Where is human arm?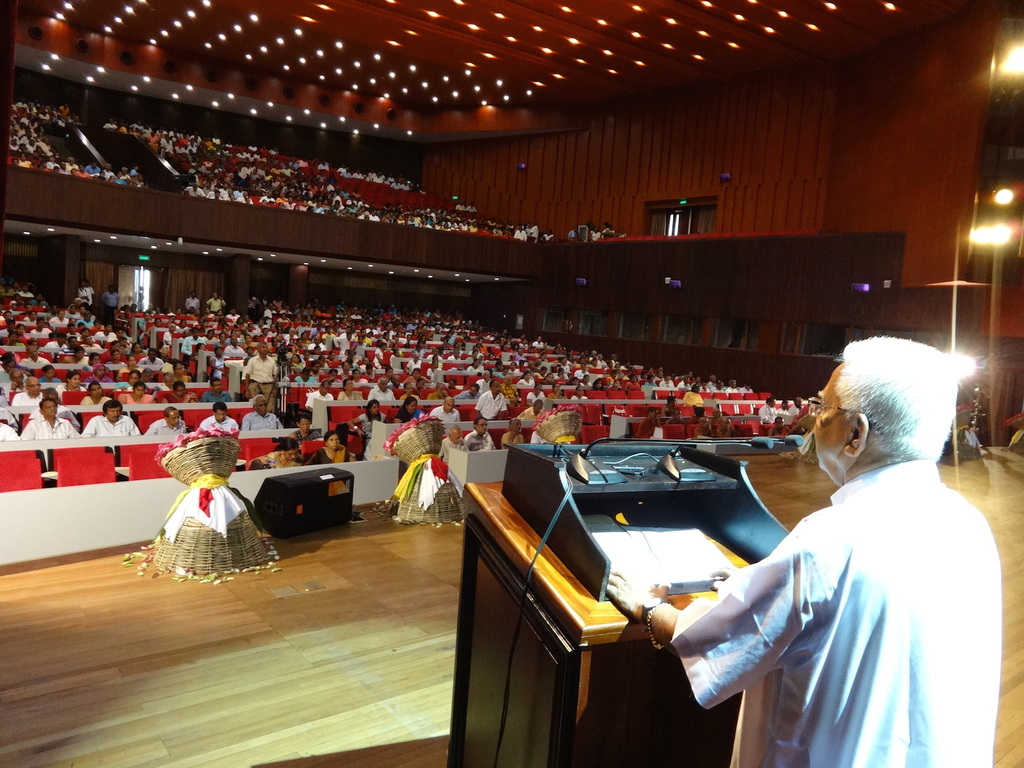
pyautogui.locateOnScreen(206, 297, 212, 305).
